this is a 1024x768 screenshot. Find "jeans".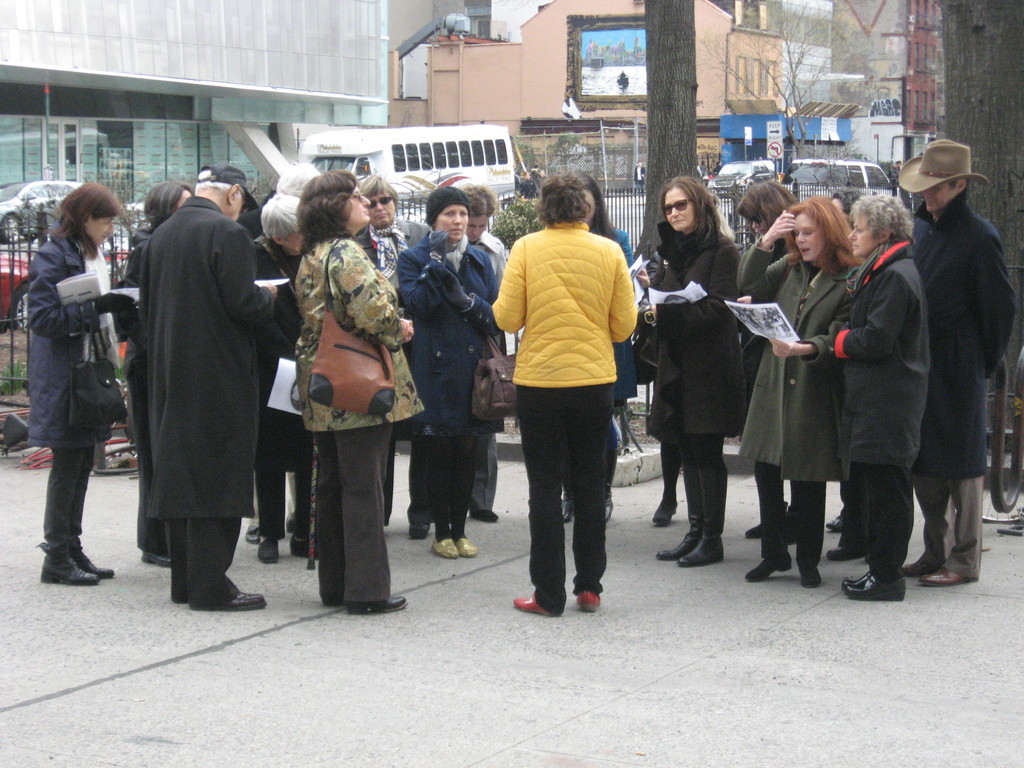
Bounding box: pyautogui.locateOnScreen(513, 407, 612, 615).
